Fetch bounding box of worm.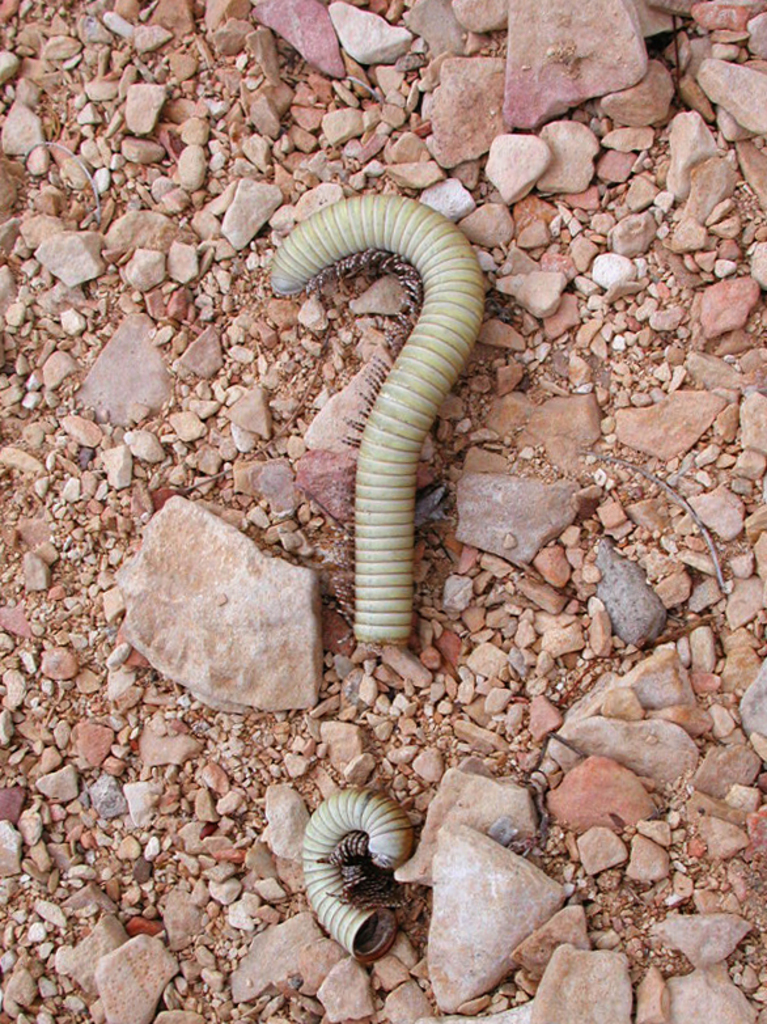
Bbox: 301 787 421 961.
